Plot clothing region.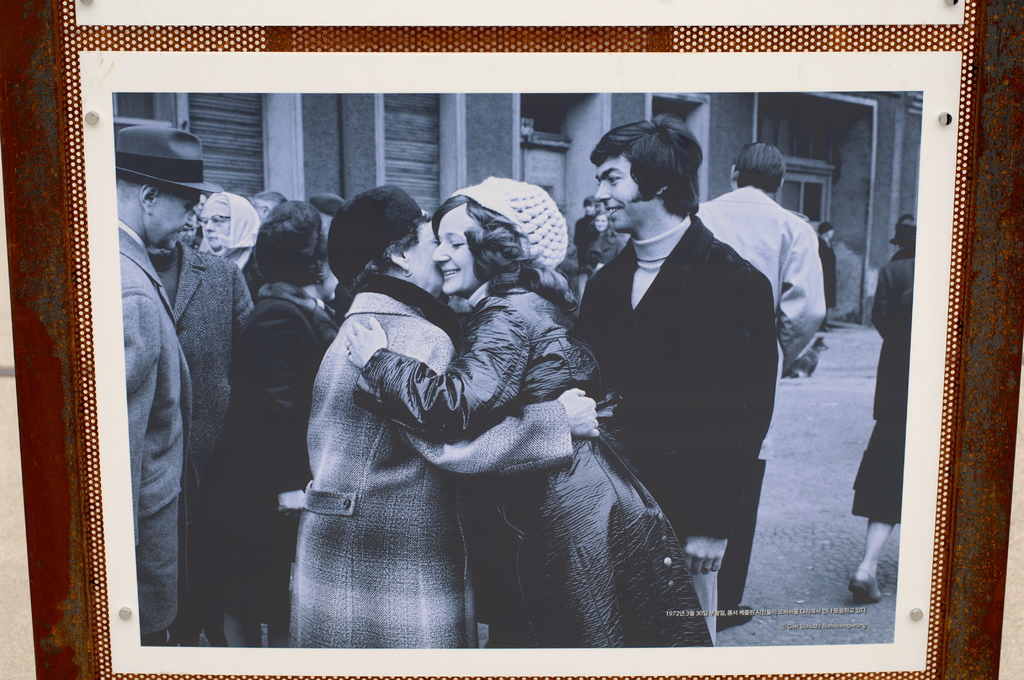
Plotted at select_region(572, 215, 774, 622).
